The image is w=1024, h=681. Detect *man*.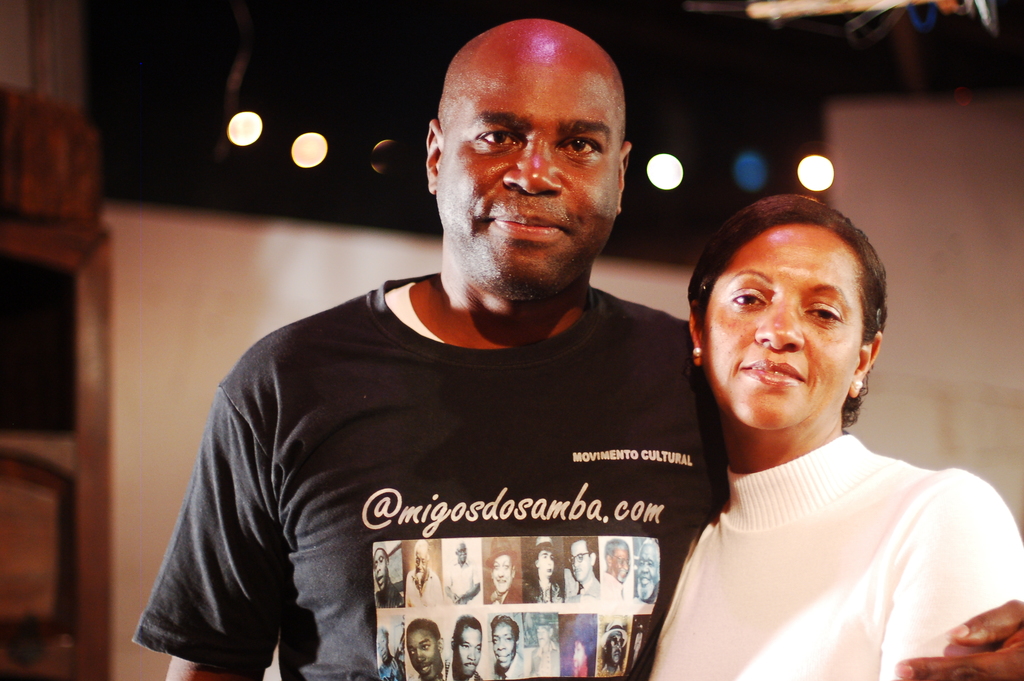
Detection: 570,537,595,597.
